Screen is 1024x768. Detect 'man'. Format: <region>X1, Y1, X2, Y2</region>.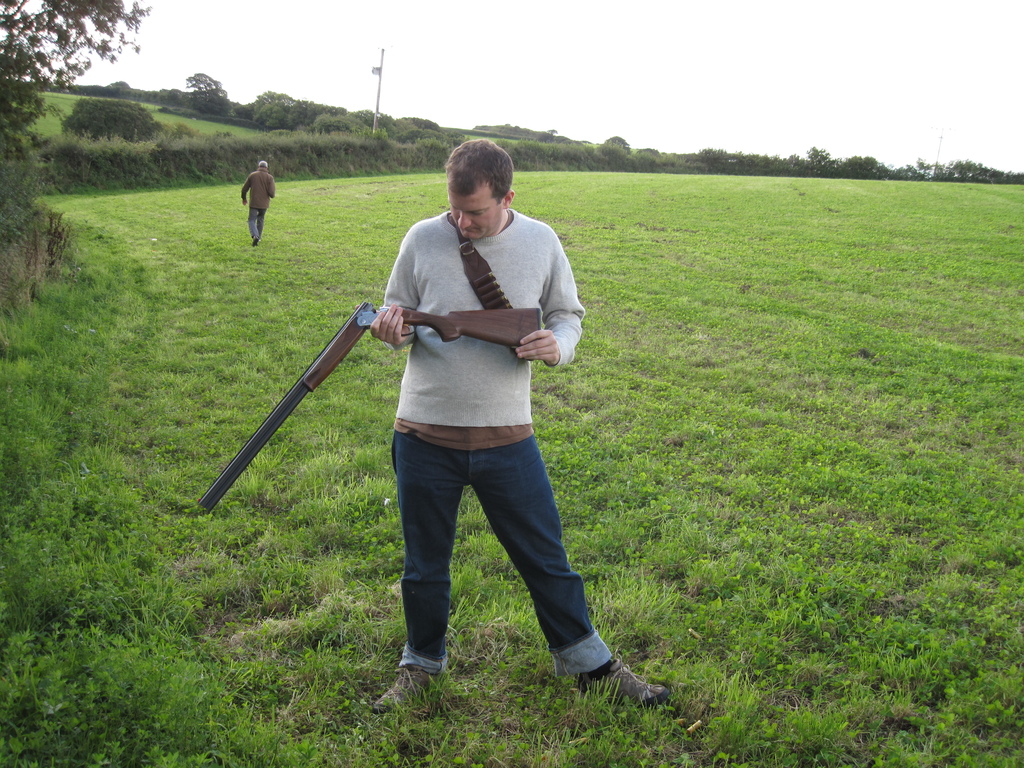
<region>243, 147, 278, 252</region>.
